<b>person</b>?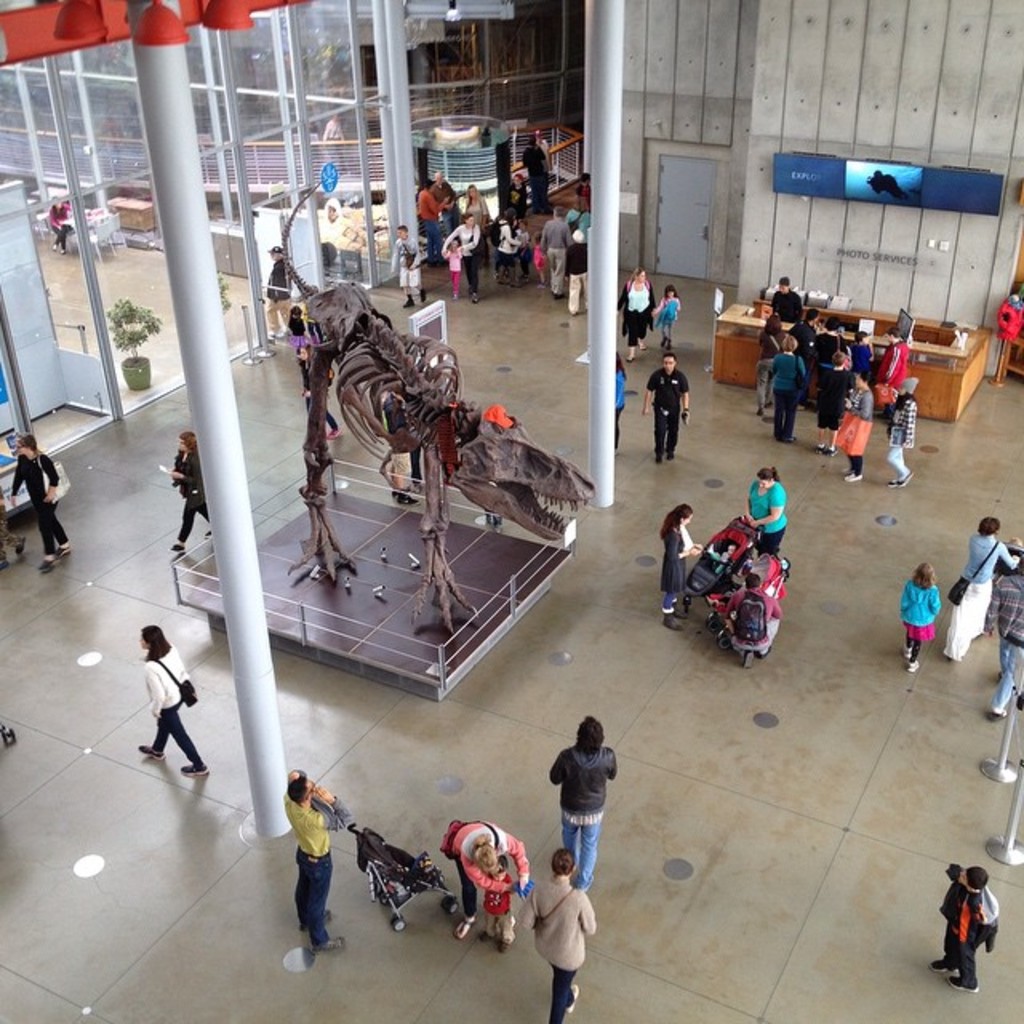
890, 558, 941, 670
